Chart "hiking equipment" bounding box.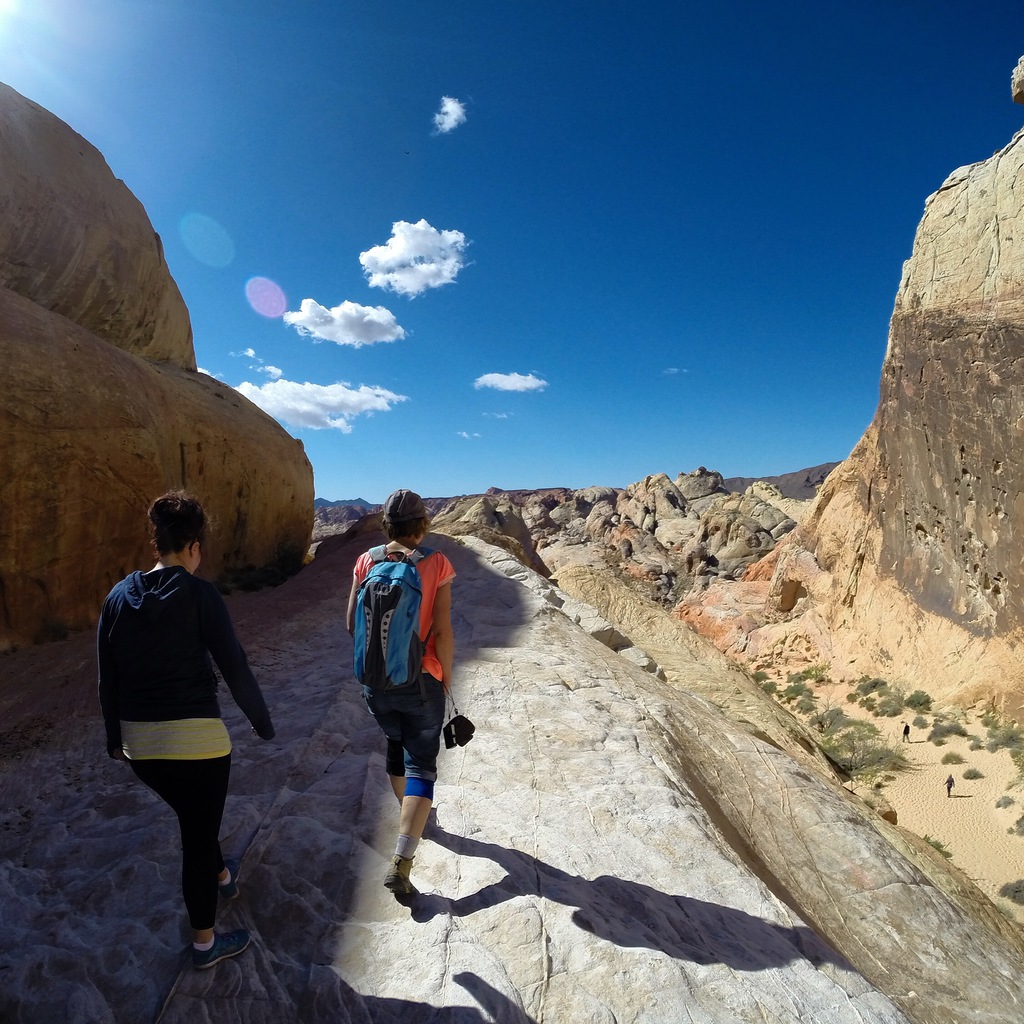
Charted: [353,550,432,689].
